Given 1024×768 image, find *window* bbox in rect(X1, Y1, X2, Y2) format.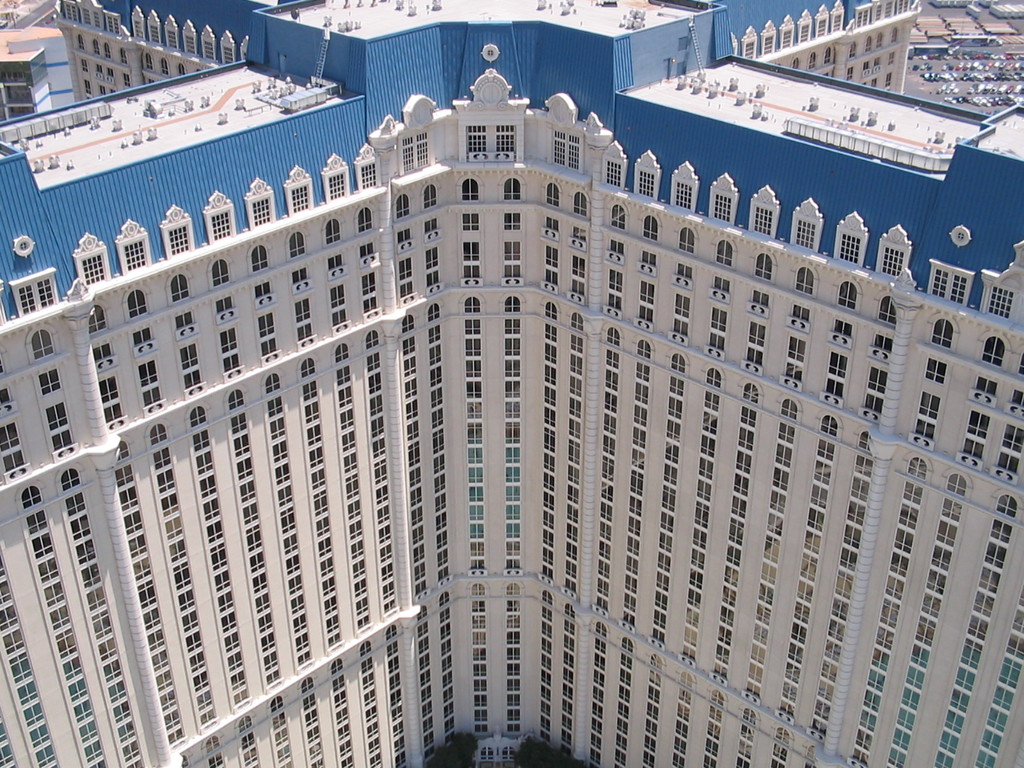
rect(506, 724, 518, 733).
